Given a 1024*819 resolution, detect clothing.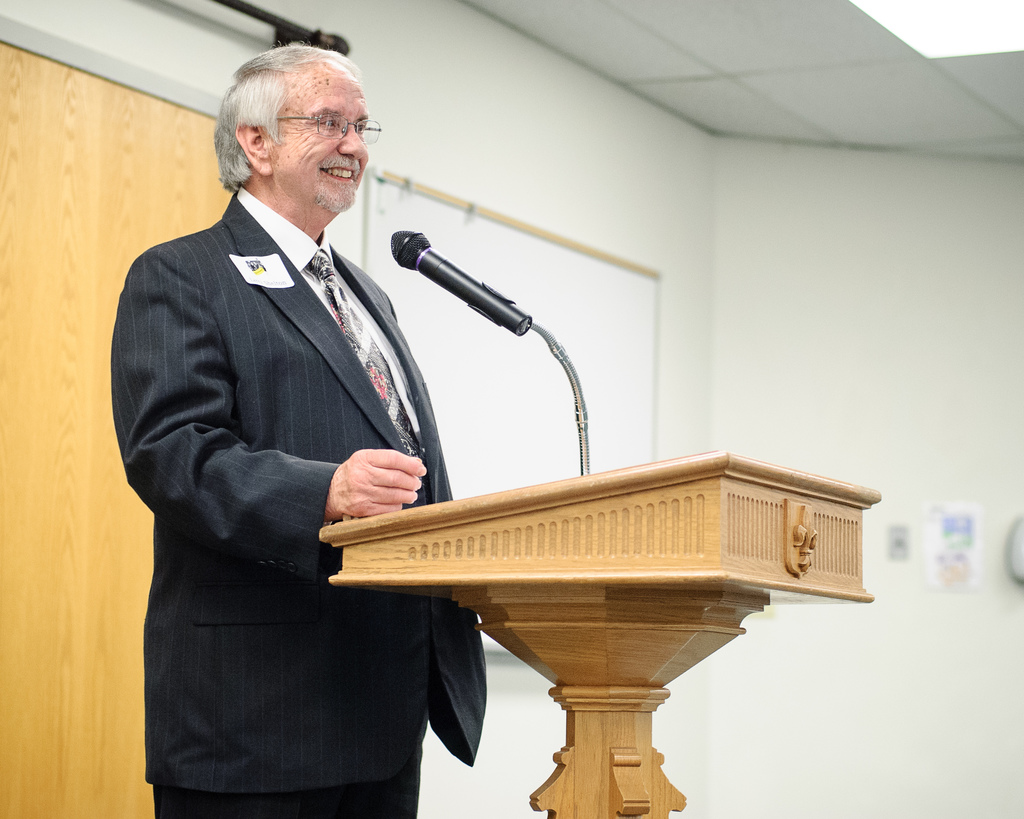
Rect(105, 186, 486, 818).
